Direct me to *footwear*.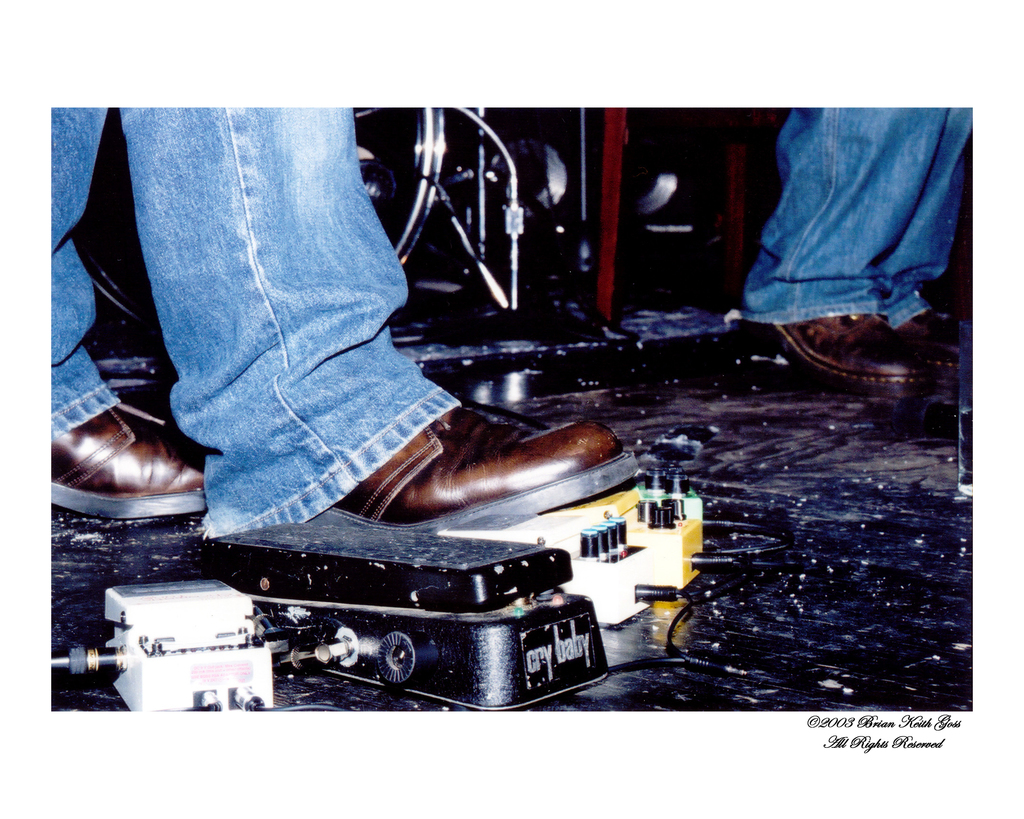
Direction: bbox=[308, 395, 641, 534].
